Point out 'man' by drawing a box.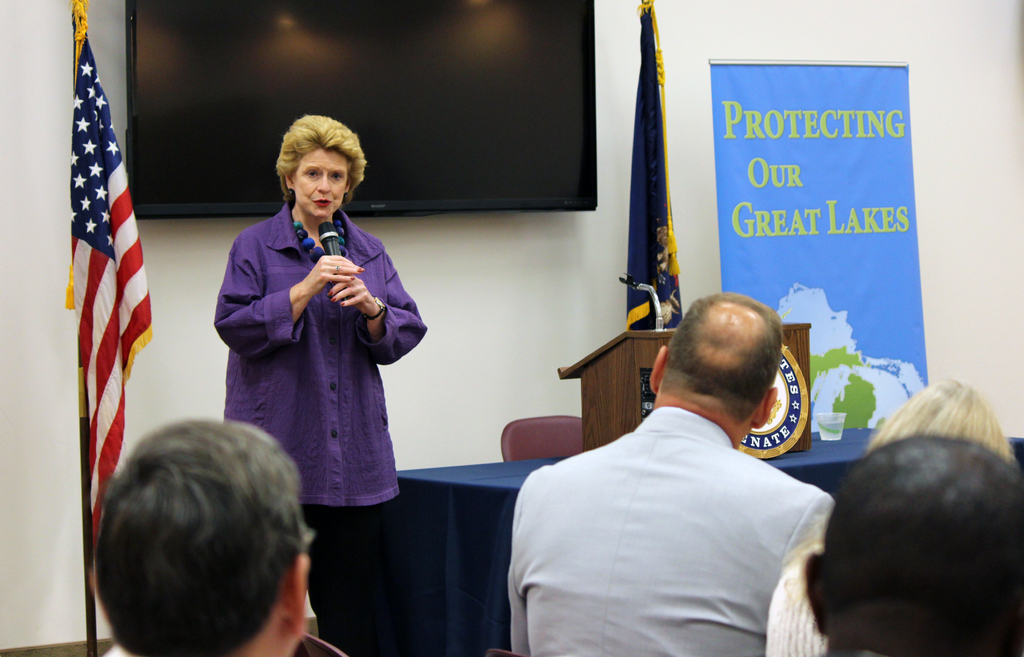
<region>525, 291, 864, 633</region>.
